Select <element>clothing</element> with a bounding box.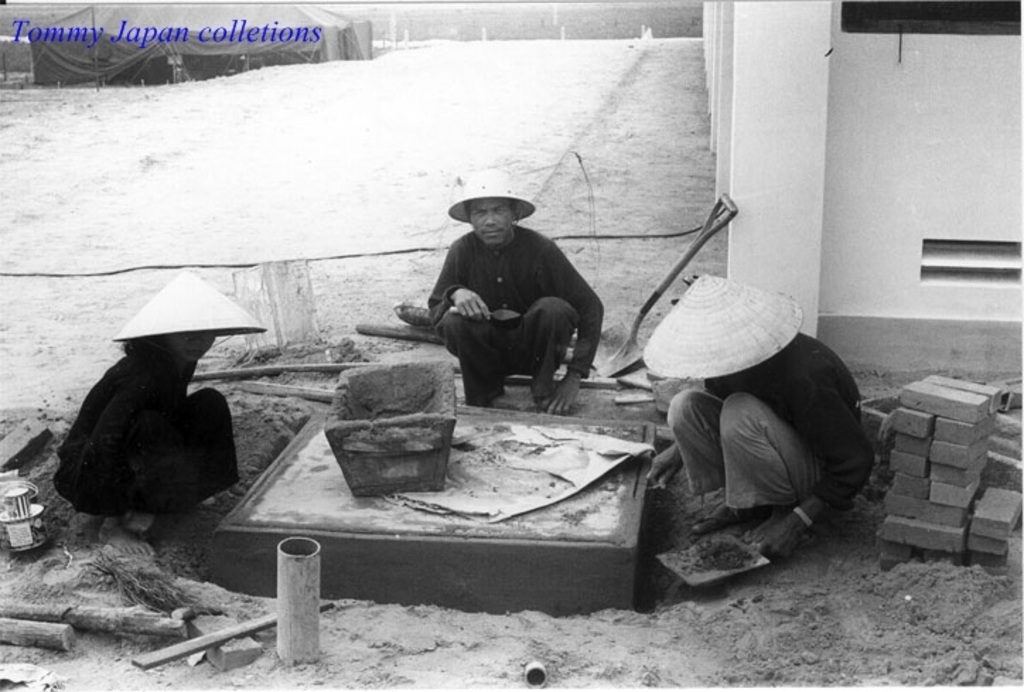
<region>661, 325, 878, 526</region>.
